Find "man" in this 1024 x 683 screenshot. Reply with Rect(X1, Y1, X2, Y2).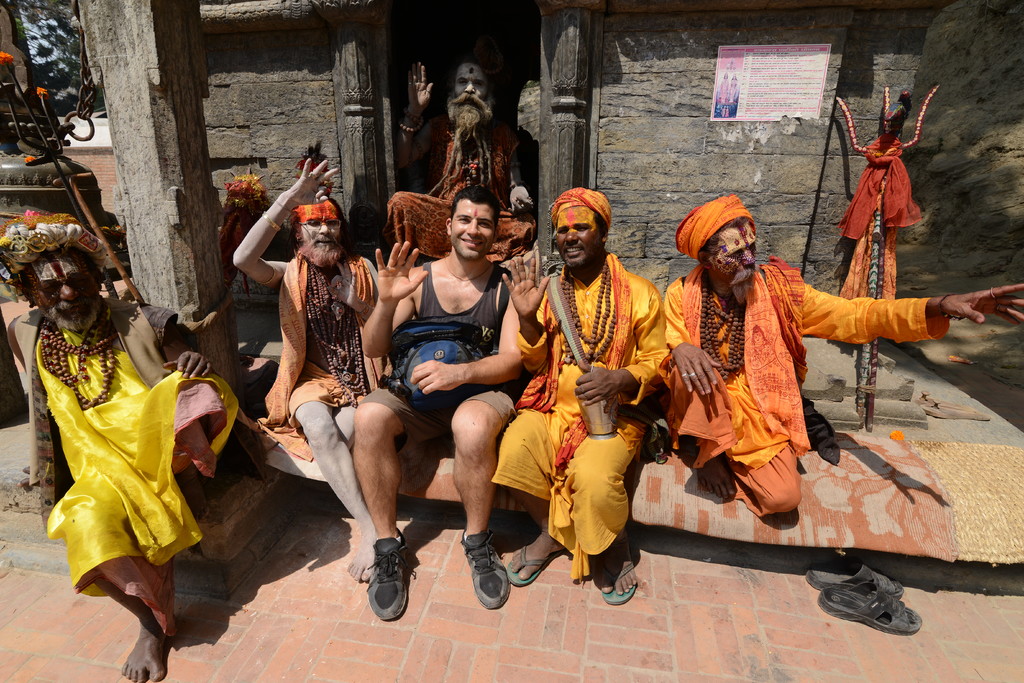
Rect(504, 186, 669, 598).
